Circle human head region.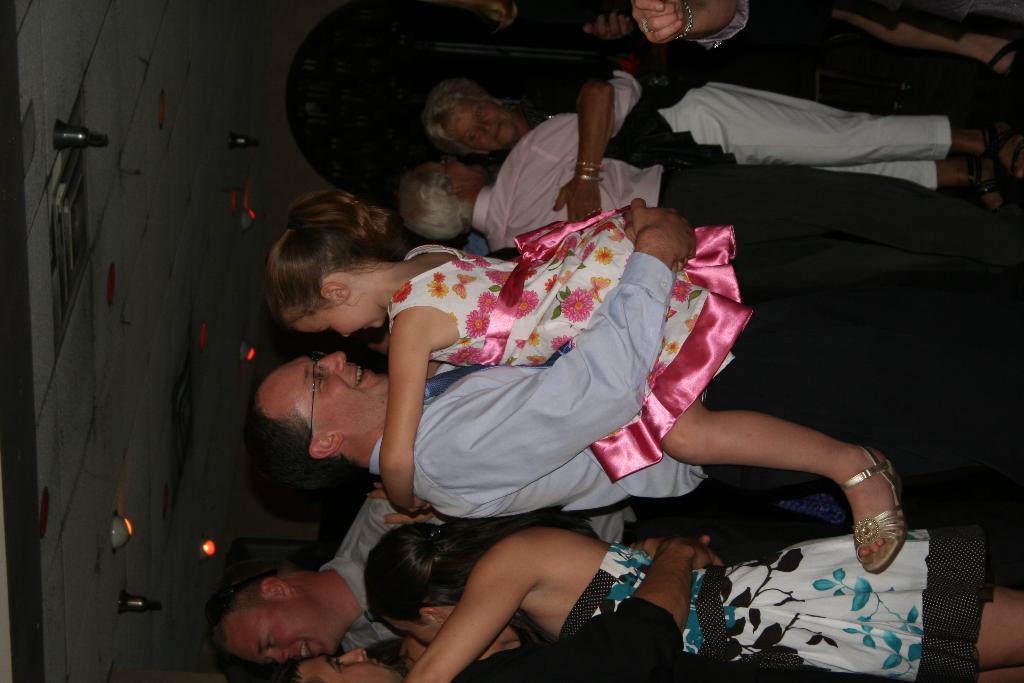
Region: <bbox>434, 0, 519, 38</bbox>.
